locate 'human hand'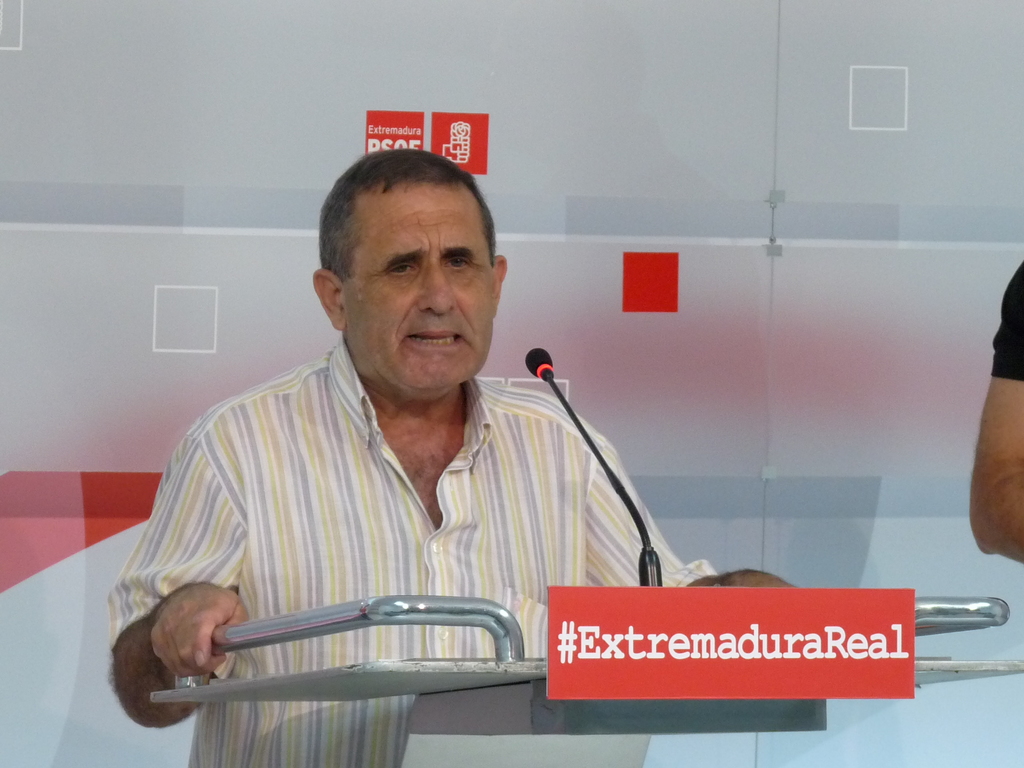
<bbox>134, 591, 244, 698</bbox>
